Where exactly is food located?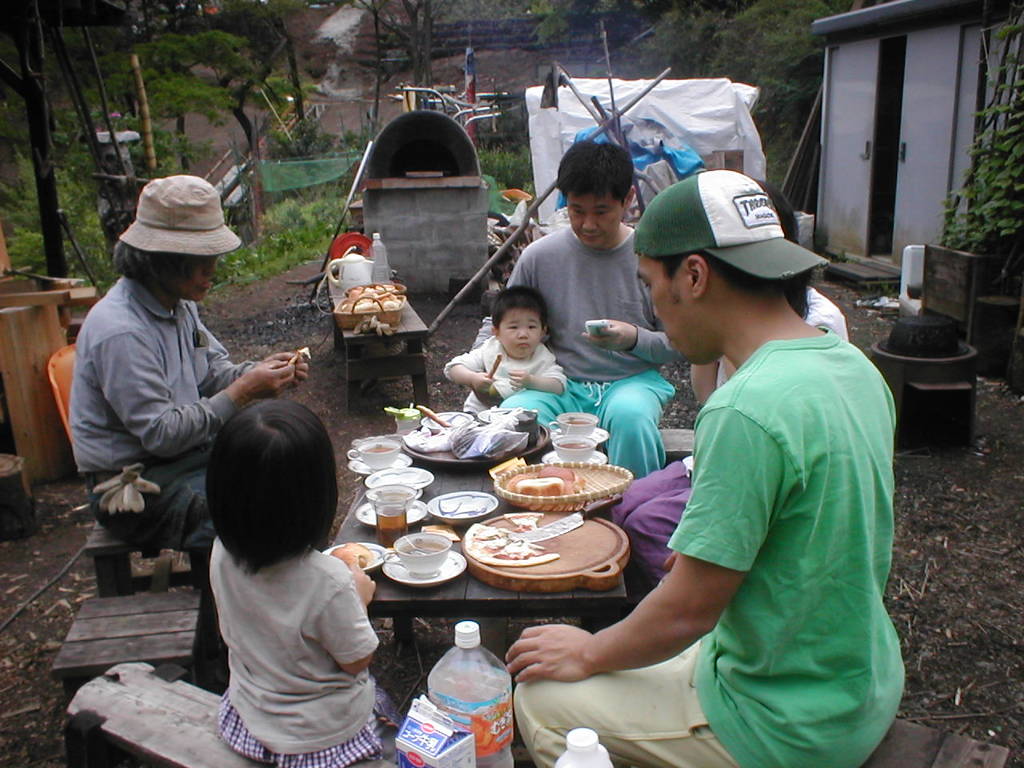
Its bounding box is 514:475:565:494.
